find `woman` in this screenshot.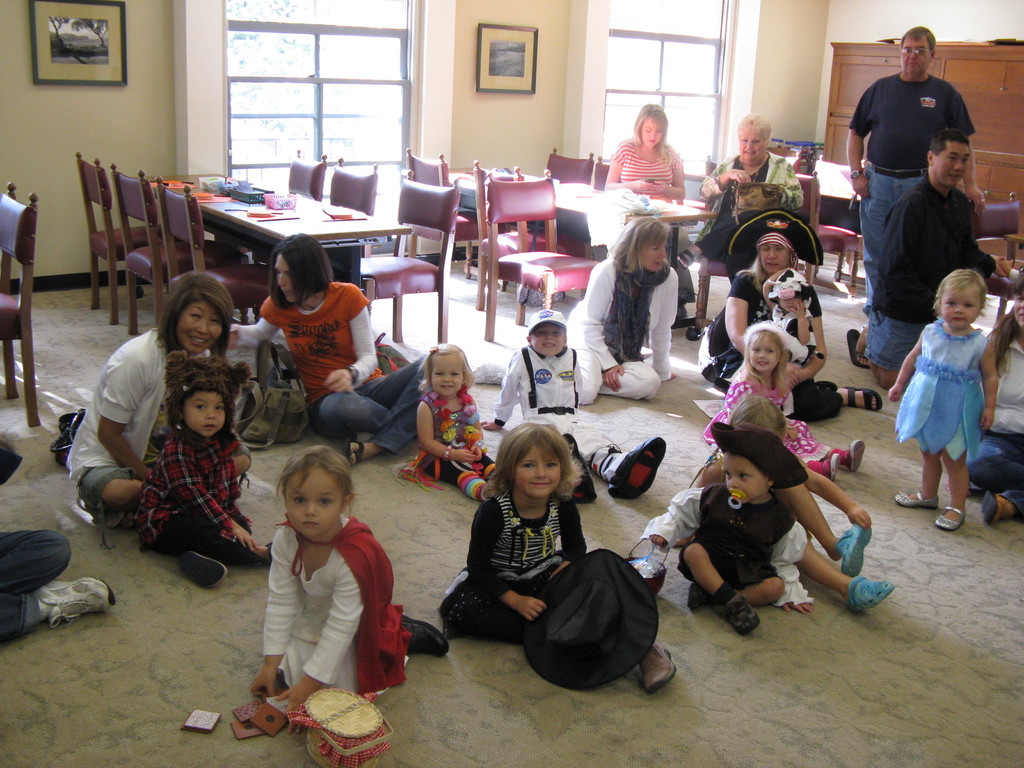
The bounding box for `woman` is [605, 103, 687, 246].
